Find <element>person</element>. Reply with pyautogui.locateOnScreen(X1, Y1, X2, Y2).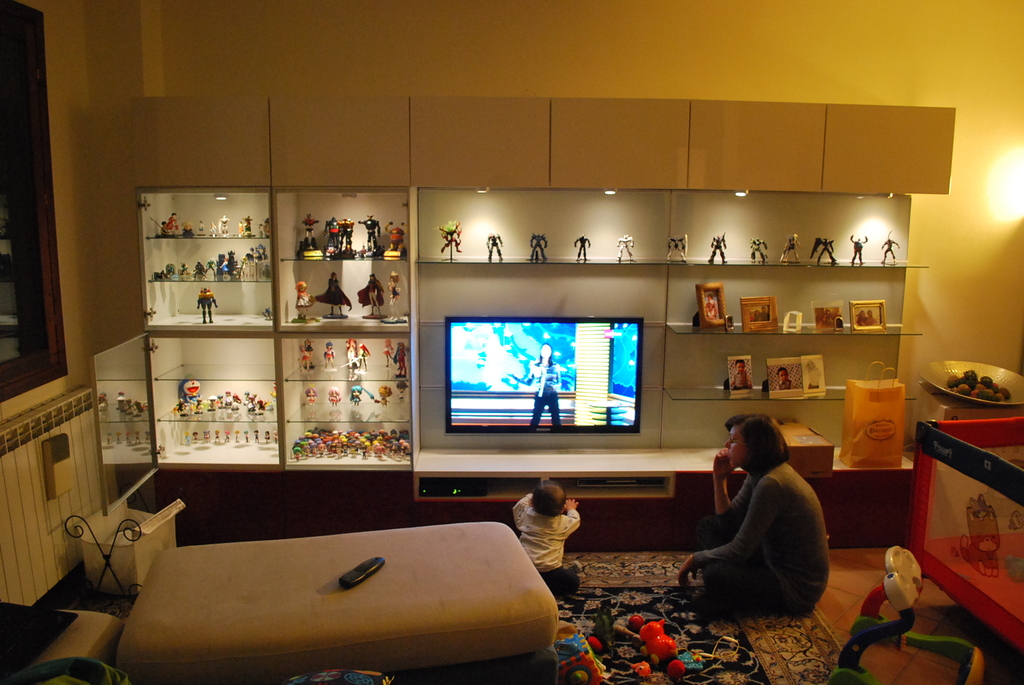
pyautogui.locateOnScreen(332, 214, 337, 258).
